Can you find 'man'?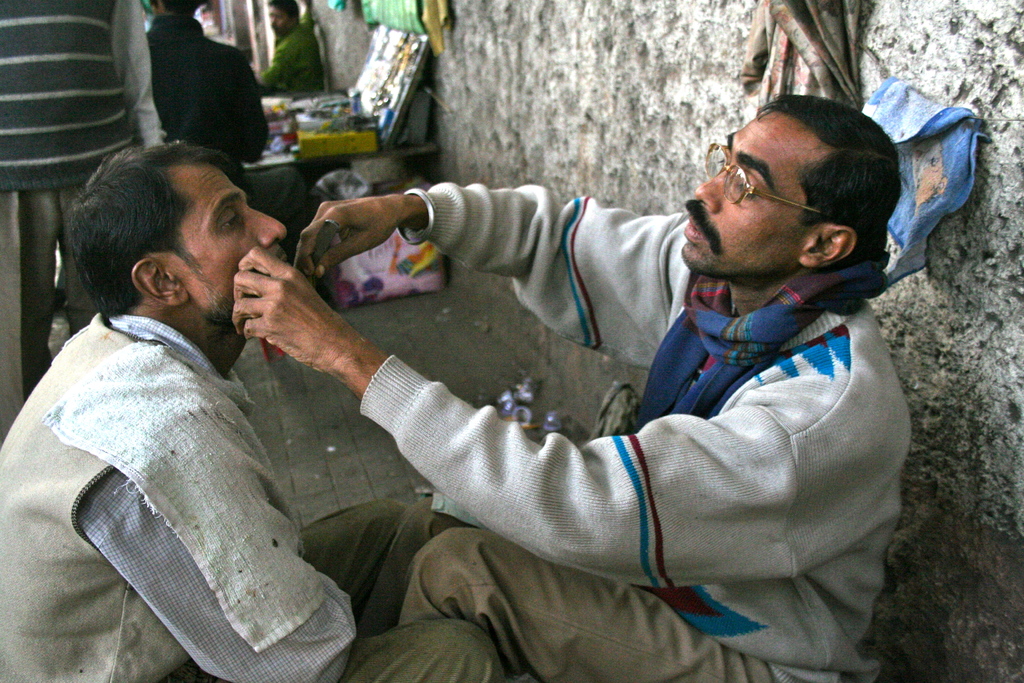
Yes, bounding box: (225, 93, 909, 682).
